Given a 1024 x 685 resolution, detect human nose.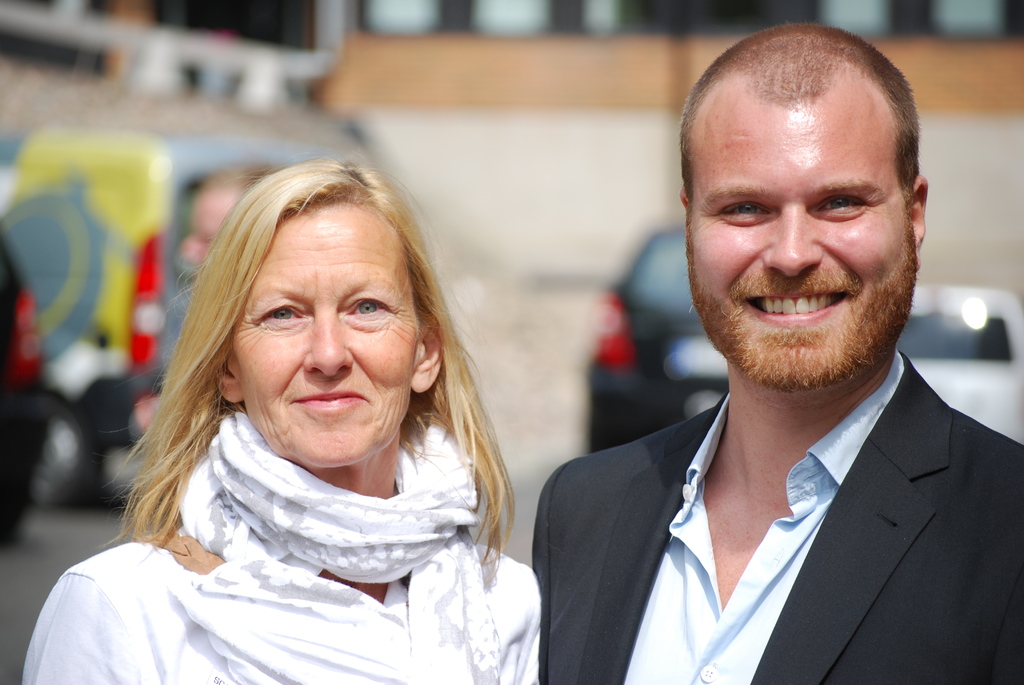
bbox(760, 205, 821, 278).
